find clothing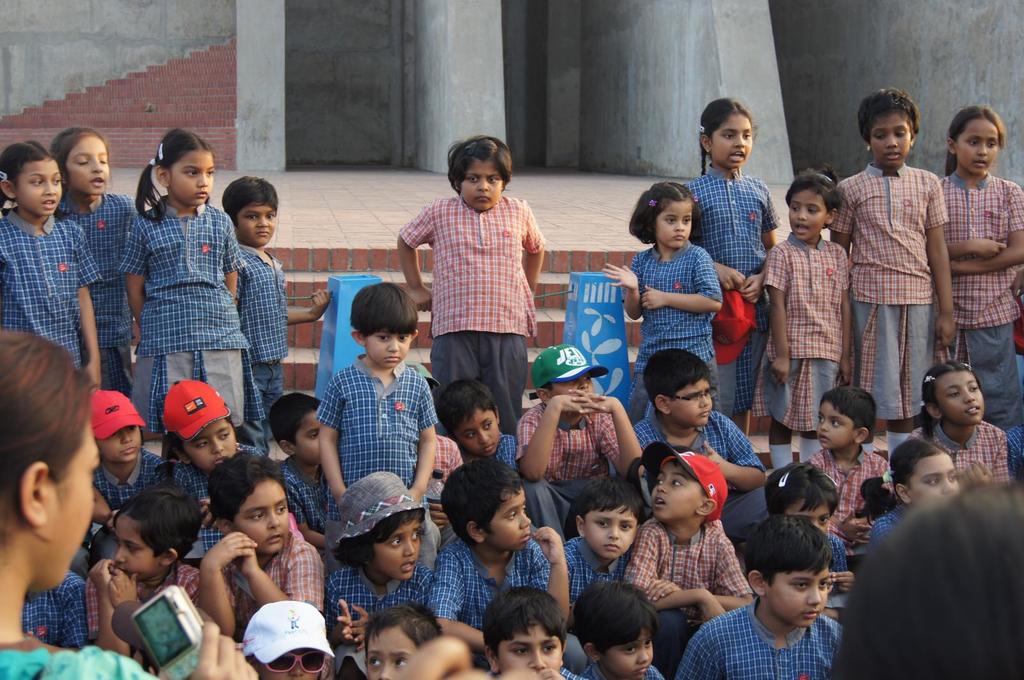
(x1=416, y1=433, x2=467, y2=563)
